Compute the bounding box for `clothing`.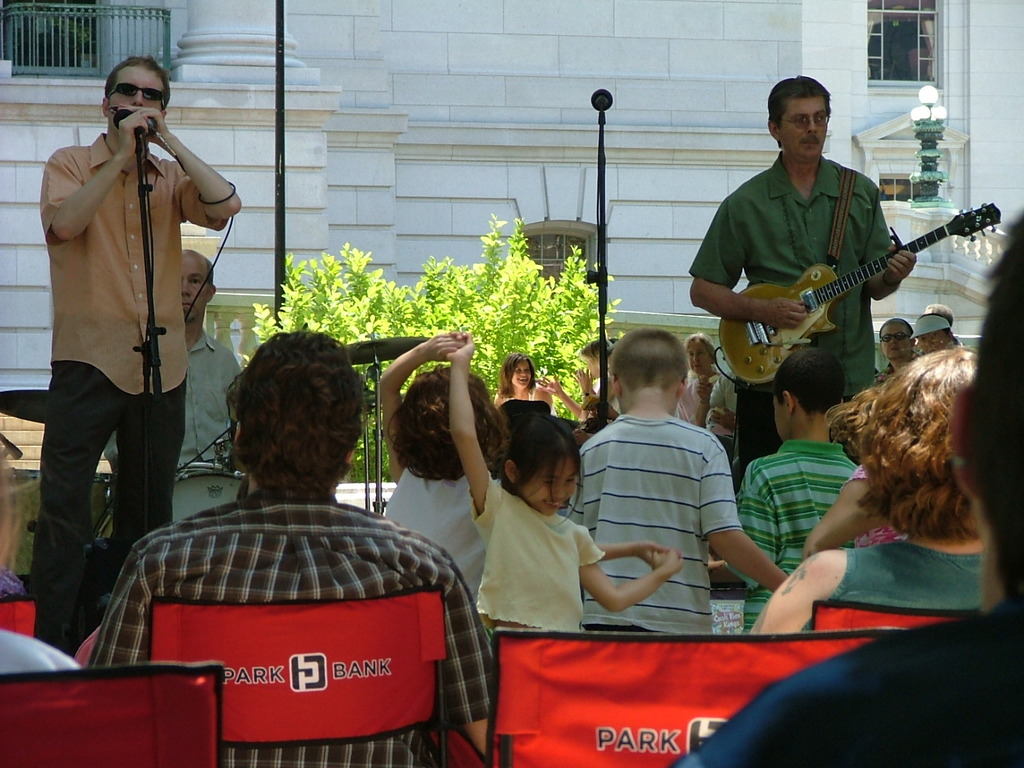
<bbox>379, 466, 491, 616</bbox>.
